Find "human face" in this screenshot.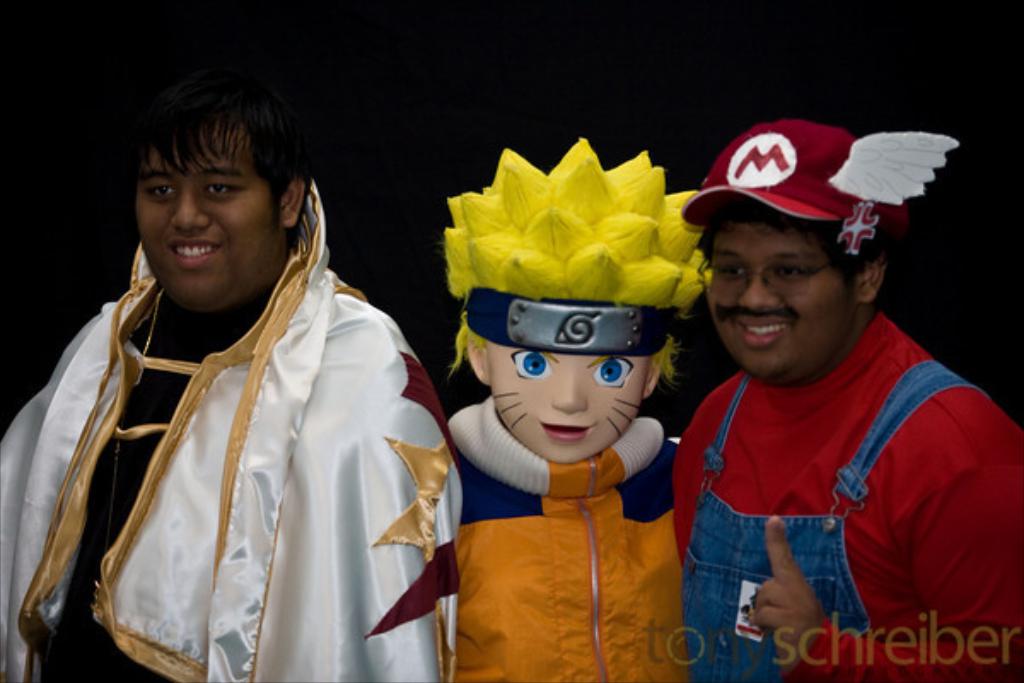
The bounding box for "human face" is [485, 338, 655, 461].
